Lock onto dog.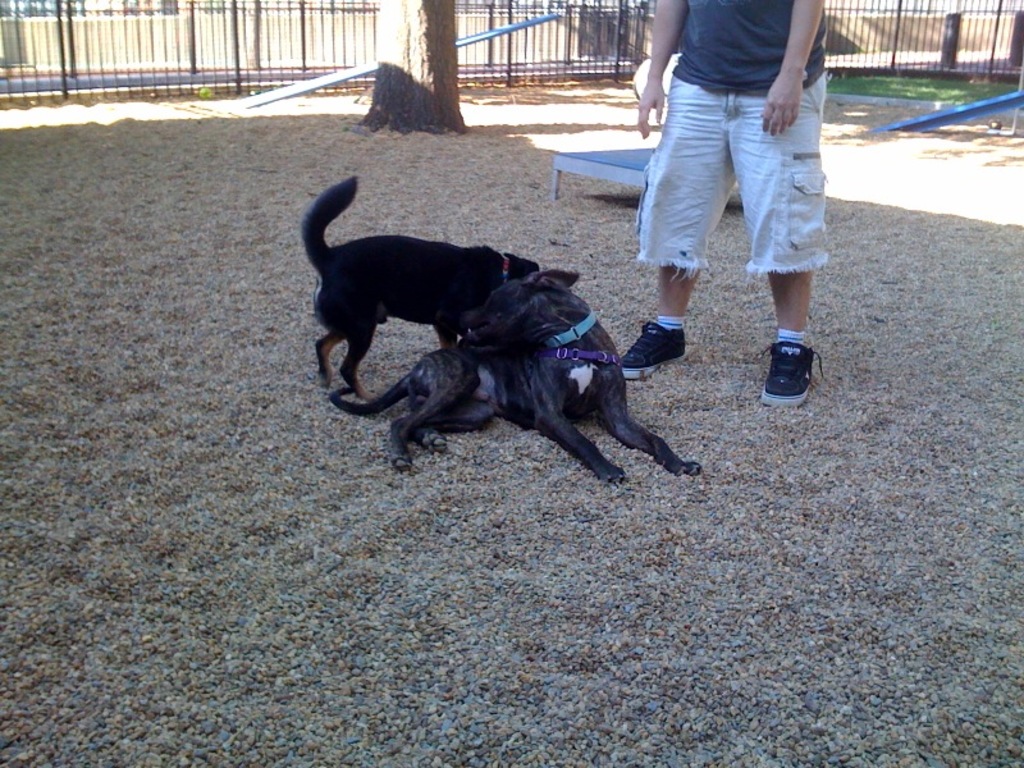
Locked: 328,270,704,486.
